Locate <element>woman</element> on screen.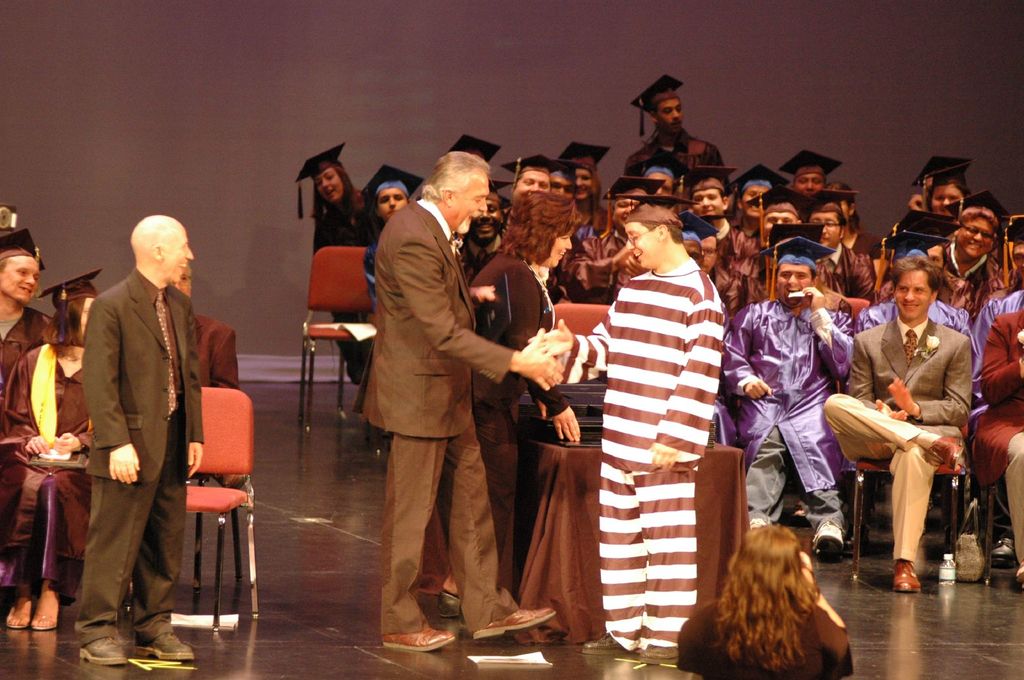
On screen at 0,266,109,635.
